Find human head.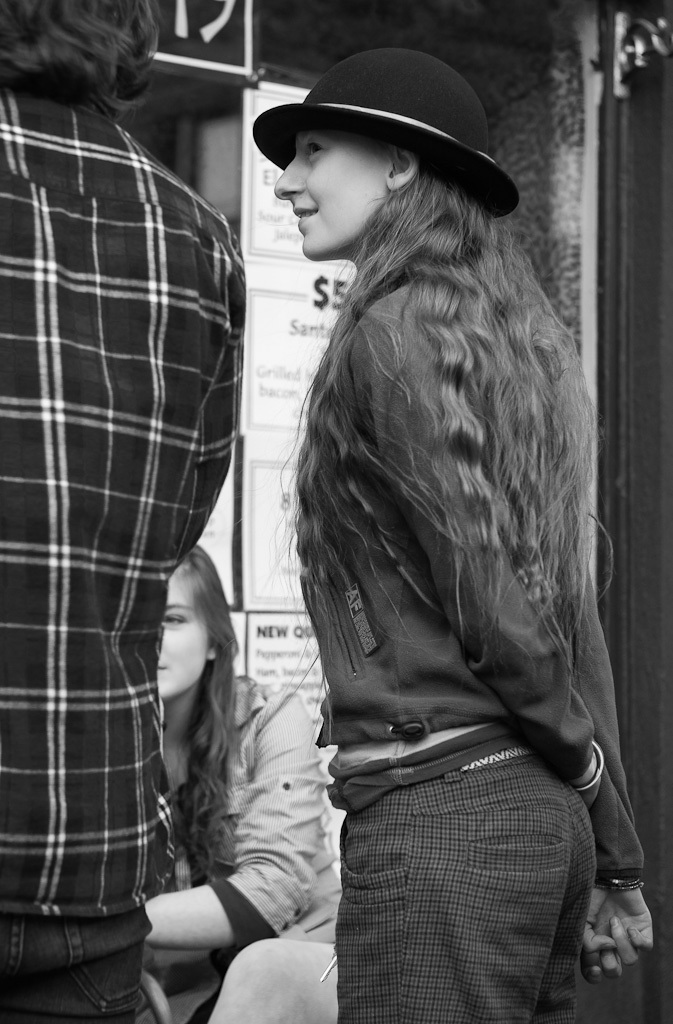
x1=0 y1=0 x2=164 y2=90.
